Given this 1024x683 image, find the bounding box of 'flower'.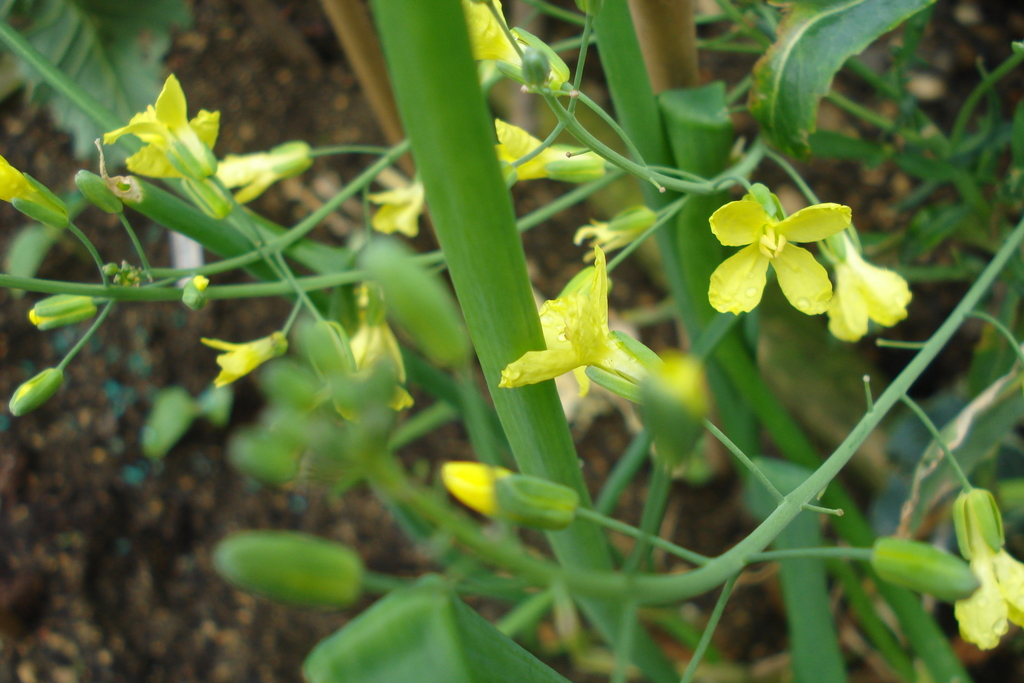
[left=824, top=232, right=909, bottom=338].
